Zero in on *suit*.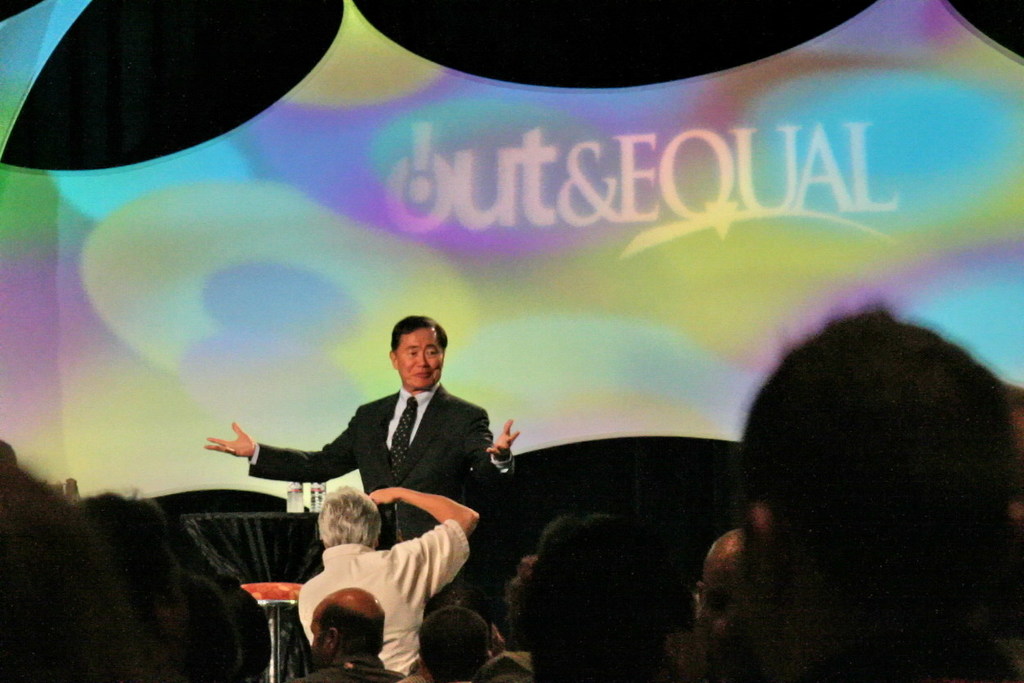
Zeroed in: 266, 363, 513, 555.
